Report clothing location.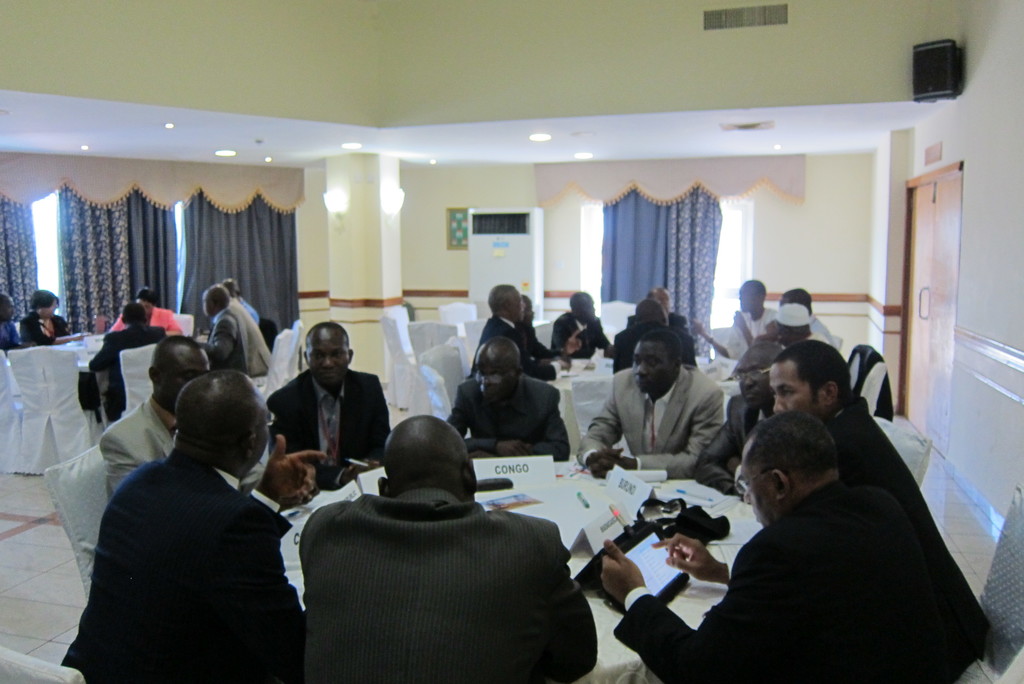
Report: (90, 323, 162, 407).
